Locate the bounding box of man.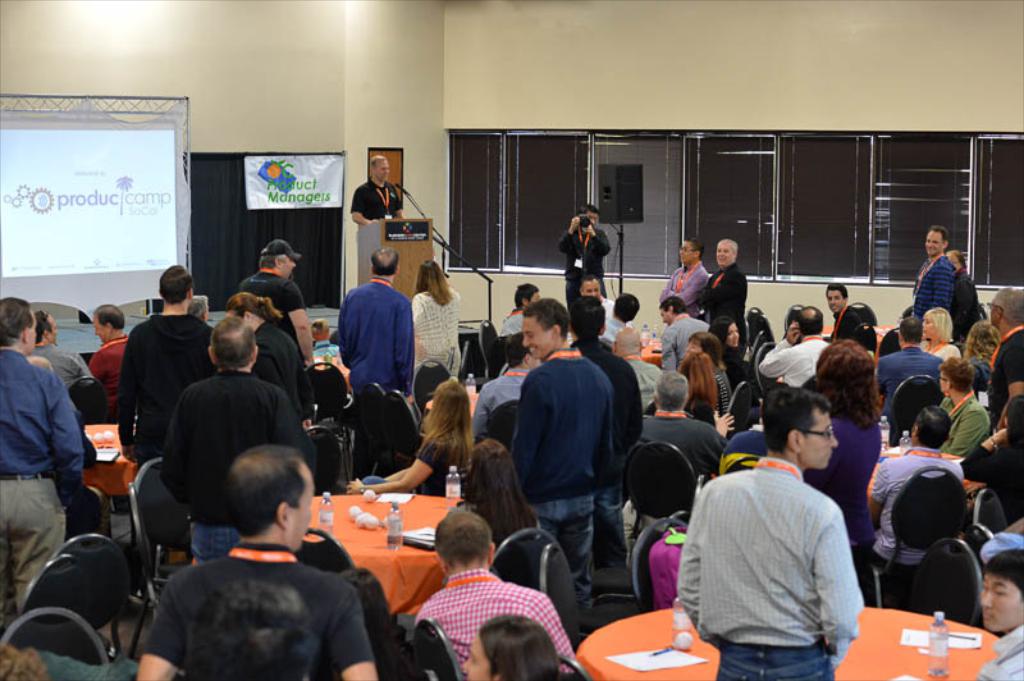
Bounding box: Rect(630, 369, 732, 481).
